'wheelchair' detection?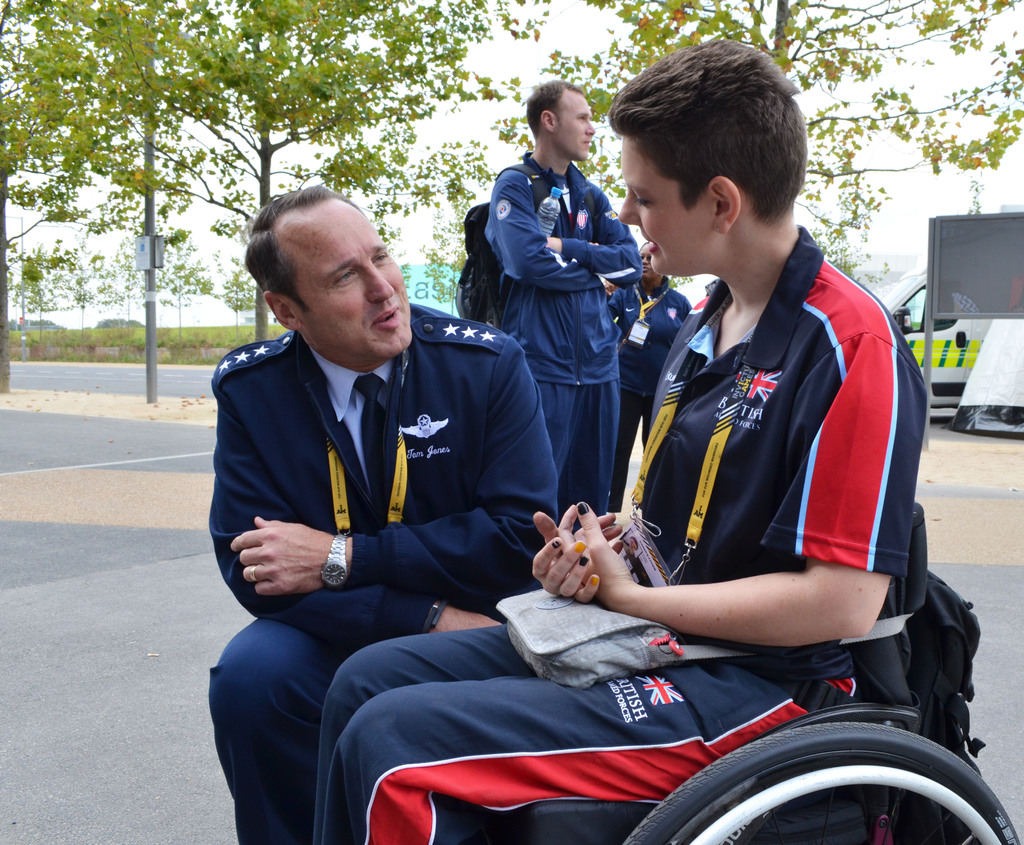
(left=475, top=499, right=1023, bottom=844)
